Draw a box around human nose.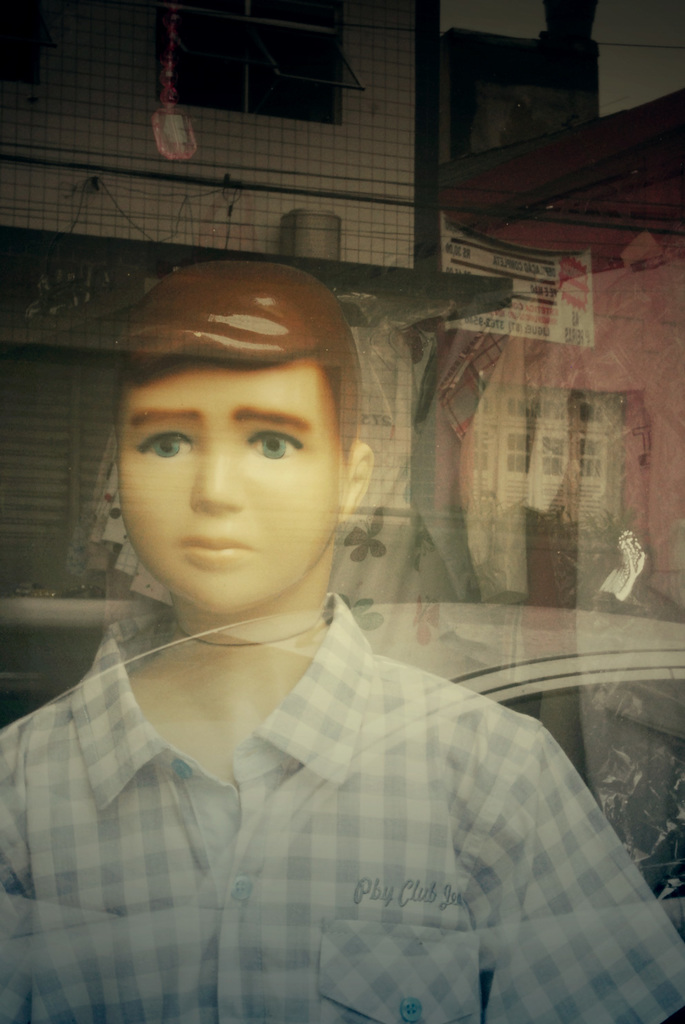
(left=193, top=443, right=244, bottom=509).
